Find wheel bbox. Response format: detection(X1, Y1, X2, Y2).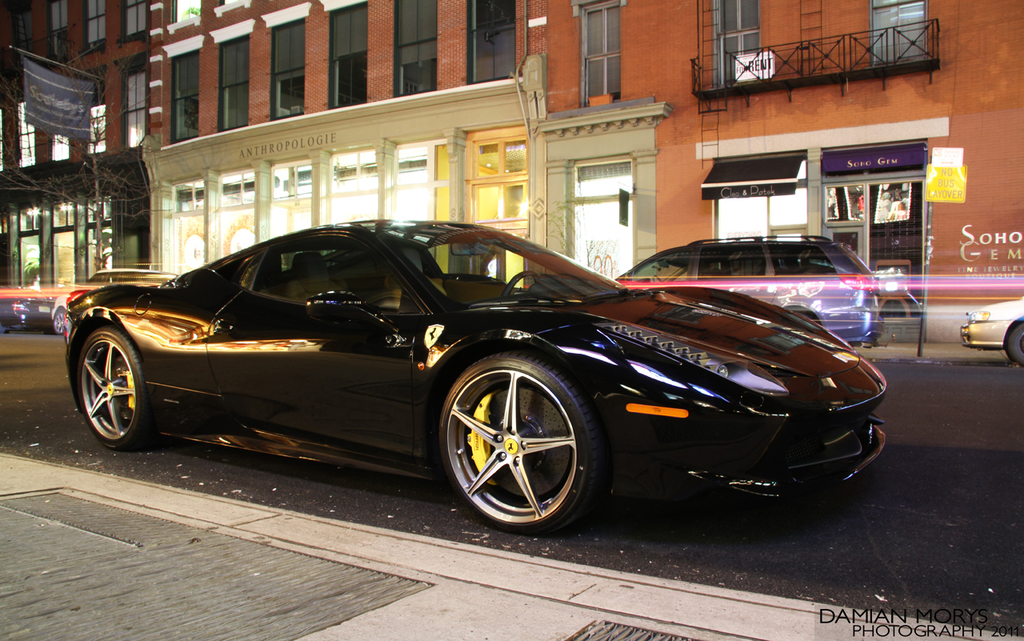
detection(502, 270, 535, 297).
